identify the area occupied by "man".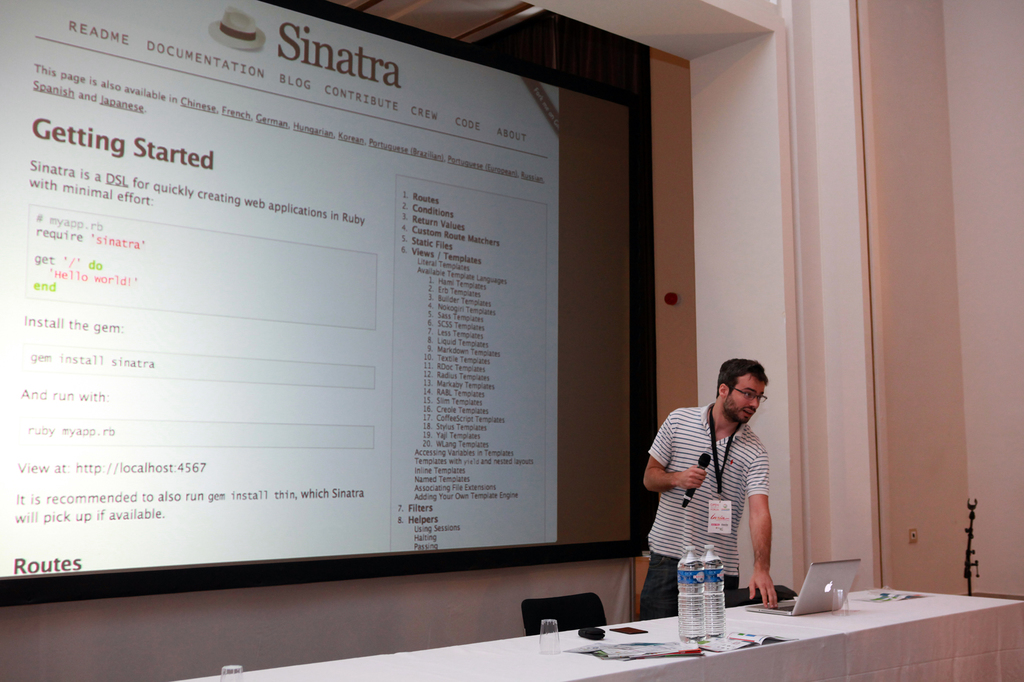
Area: 640:360:800:619.
